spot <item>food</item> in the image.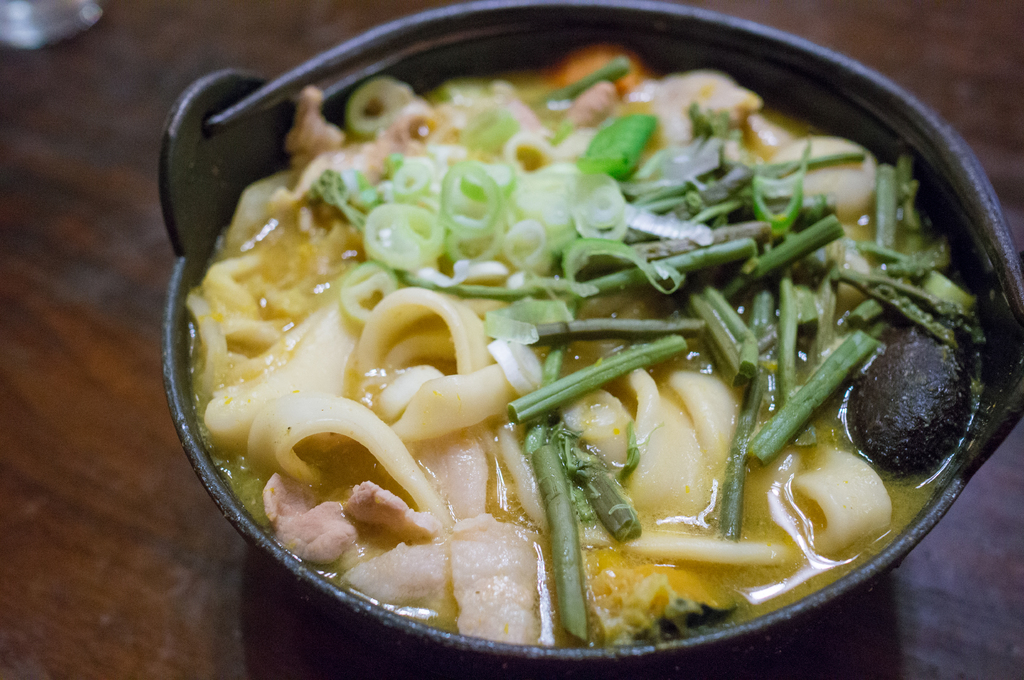
<item>food</item> found at locate(171, 20, 970, 610).
